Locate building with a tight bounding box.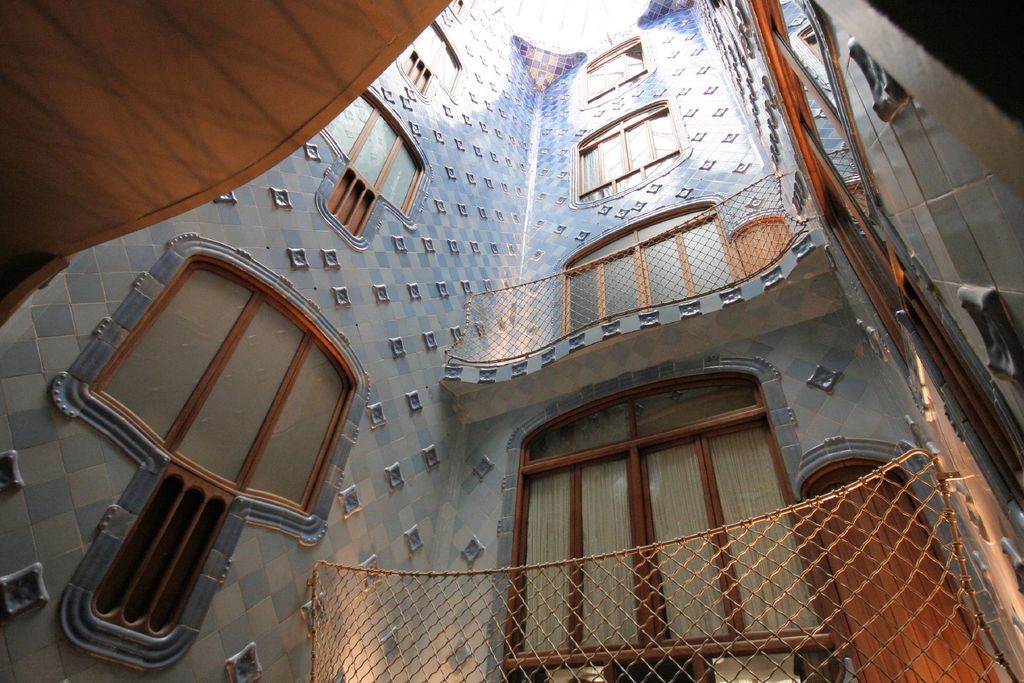
Rect(0, 0, 1023, 682).
